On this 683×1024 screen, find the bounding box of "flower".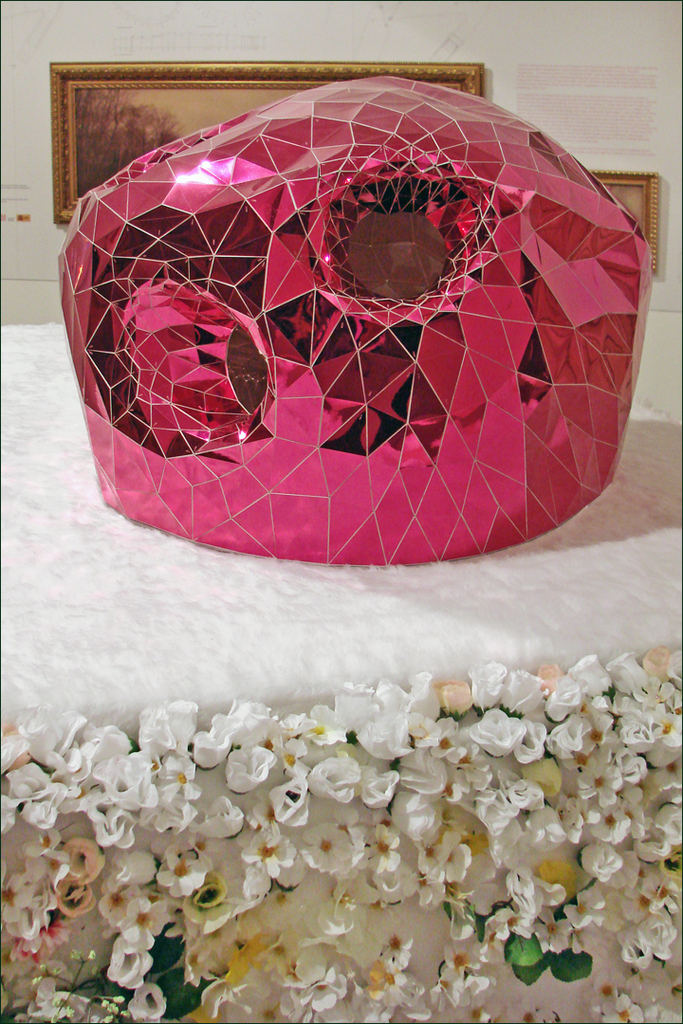
Bounding box: (left=88, top=883, right=153, bottom=999).
